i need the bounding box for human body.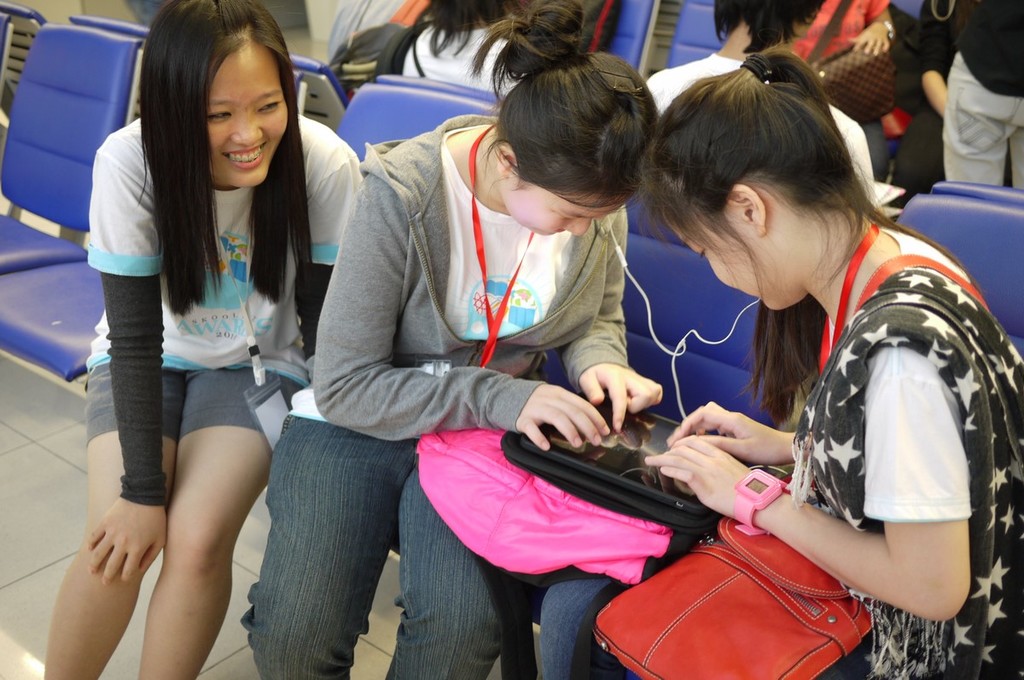
Here it is: 70 3 339 679.
